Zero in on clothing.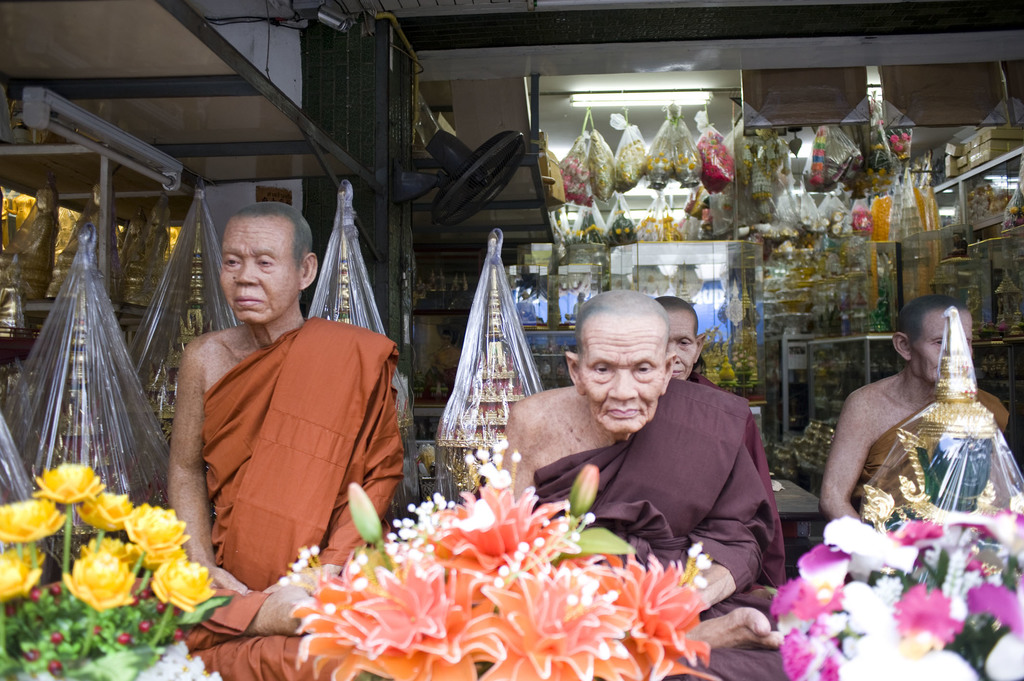
Zeroed in: bbox(534, 376, 789, 680).
